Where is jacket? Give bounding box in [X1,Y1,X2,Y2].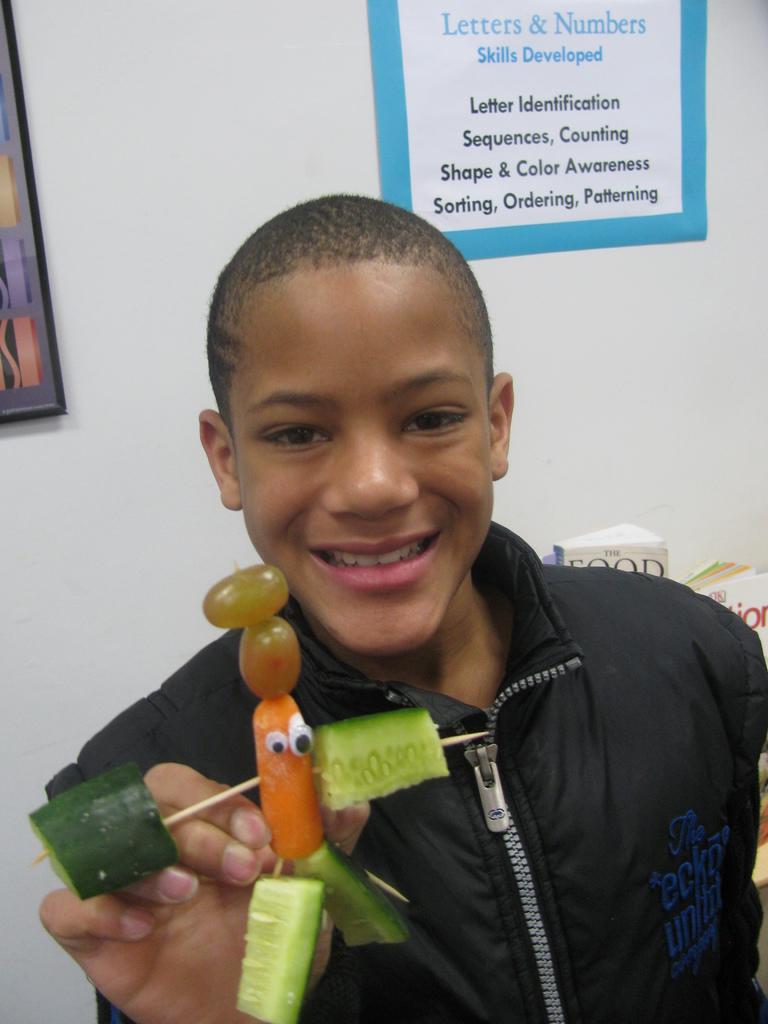
[42,518,767,1023].
